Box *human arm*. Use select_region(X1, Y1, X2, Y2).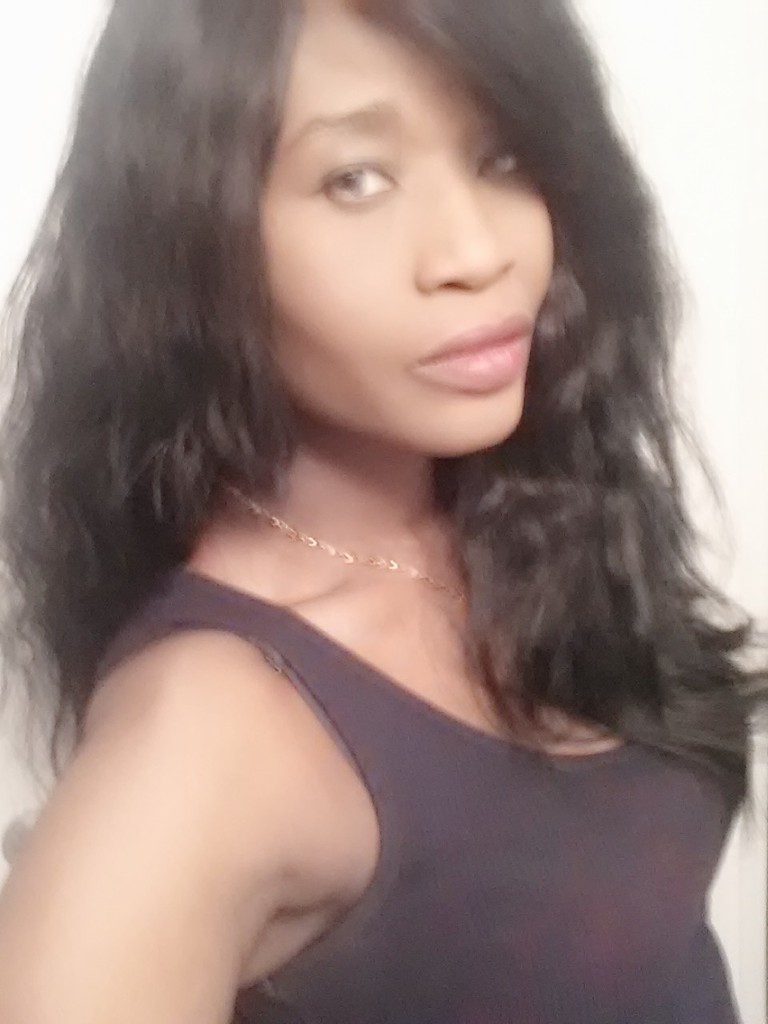
select_region(22, 551, 375, 982).
